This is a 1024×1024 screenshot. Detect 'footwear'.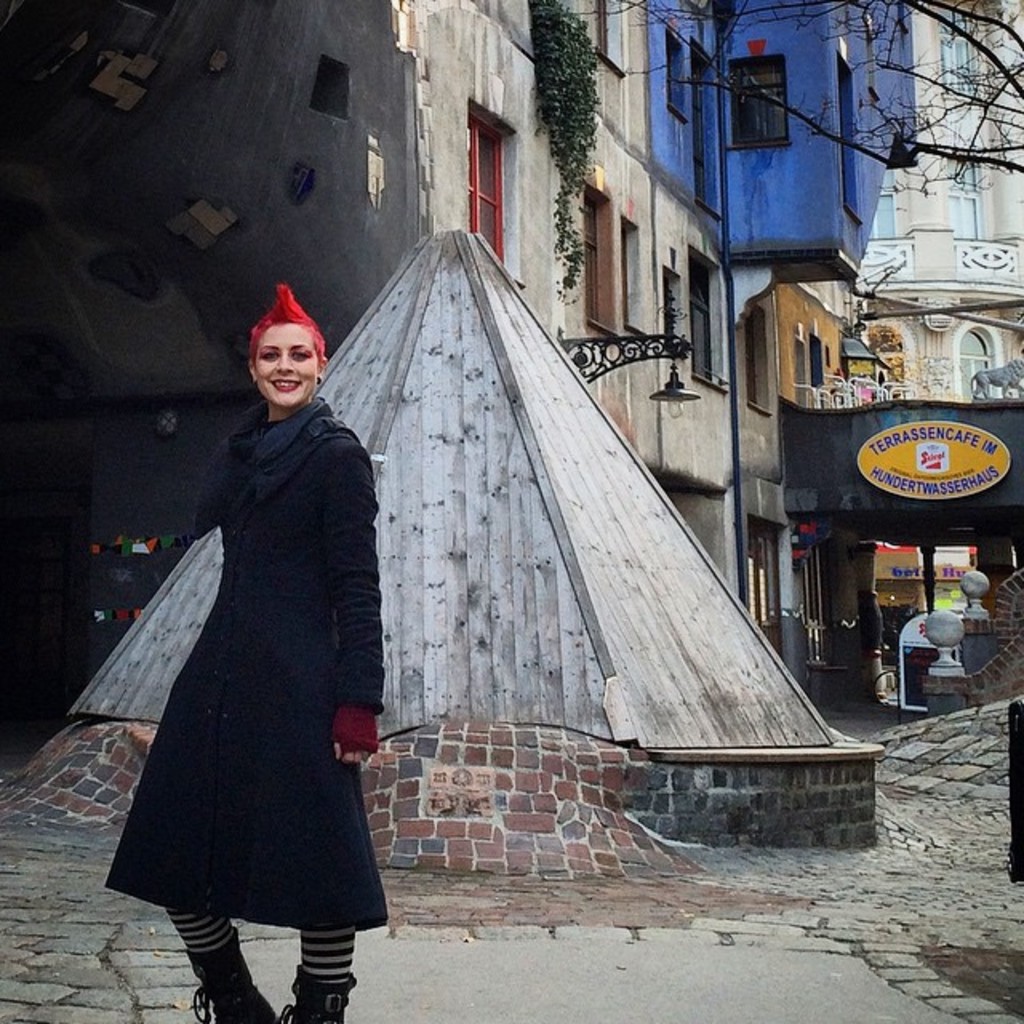
bbox(290, 954, 355, 1022).
